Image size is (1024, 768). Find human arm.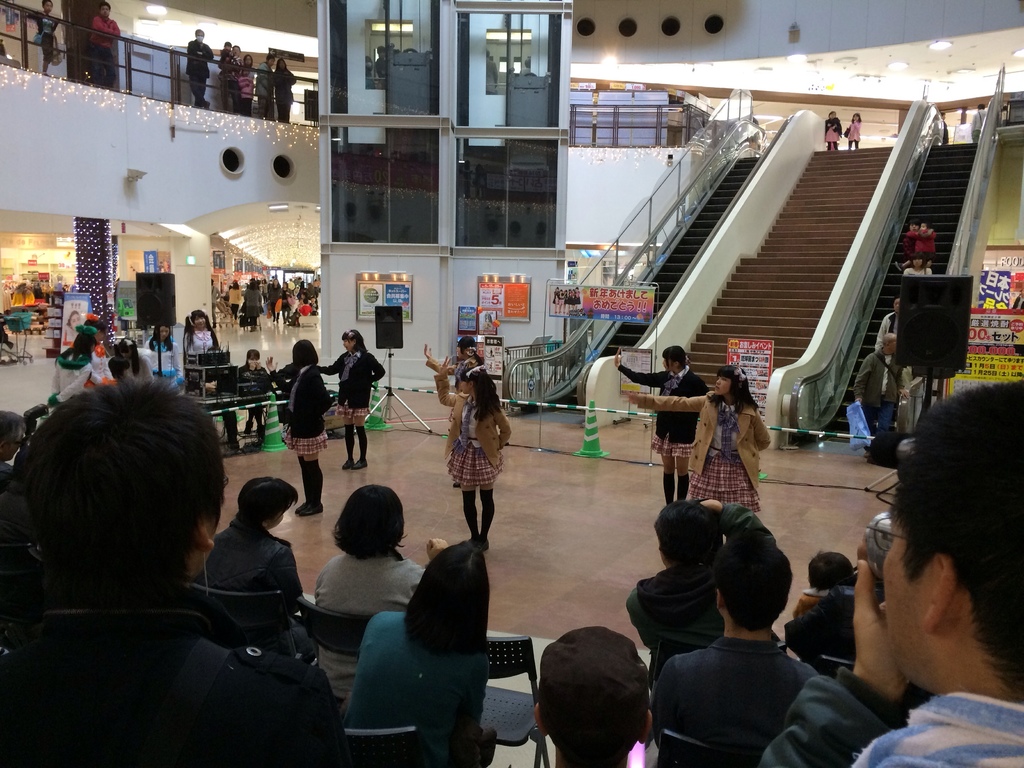
[left=241, top=294, right=248, bottom=311].
